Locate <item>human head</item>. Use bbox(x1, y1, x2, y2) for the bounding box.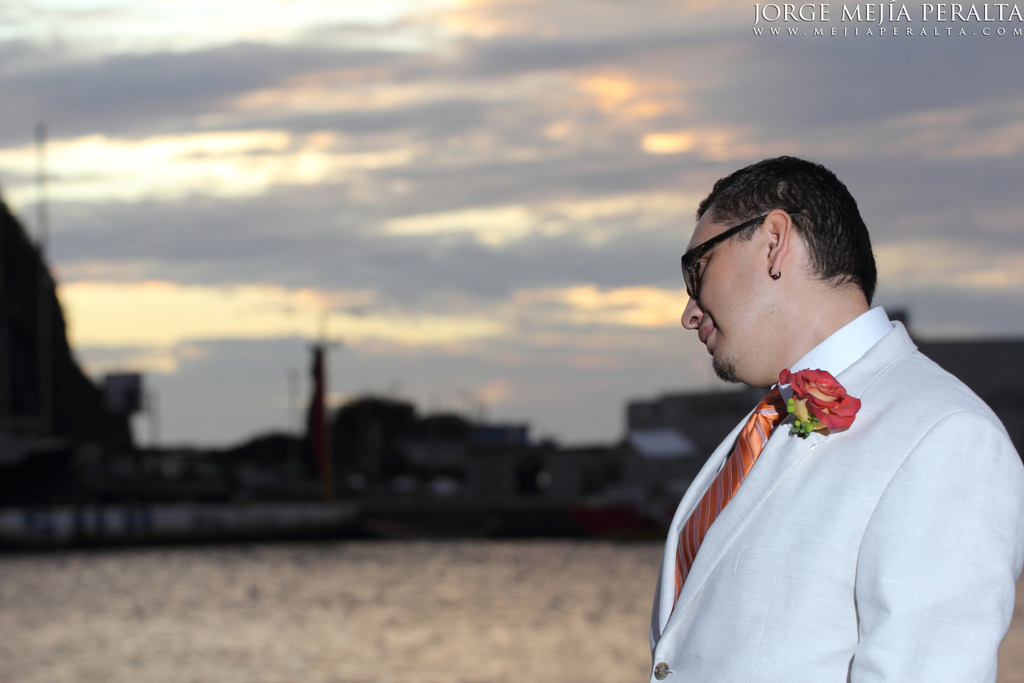
bbox(678, 152, 877, 385).
